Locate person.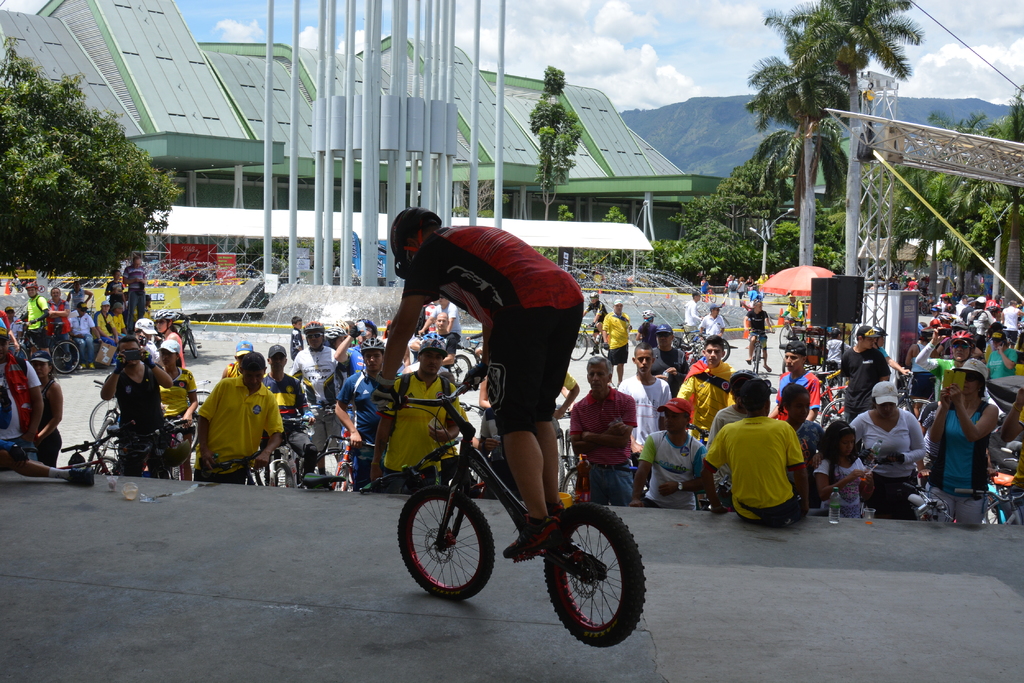
Bounding box: bbox=(162, 339, 202, 478).
